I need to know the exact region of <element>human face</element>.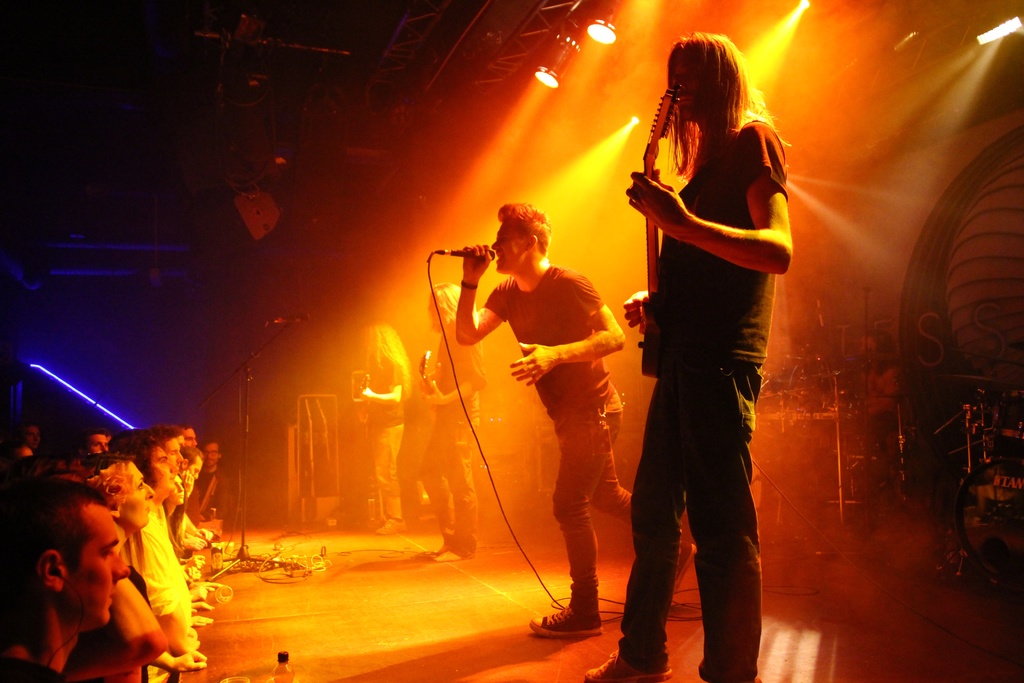
Region: pyautogui.locateOnScreen(151, 444, 180, 493).
